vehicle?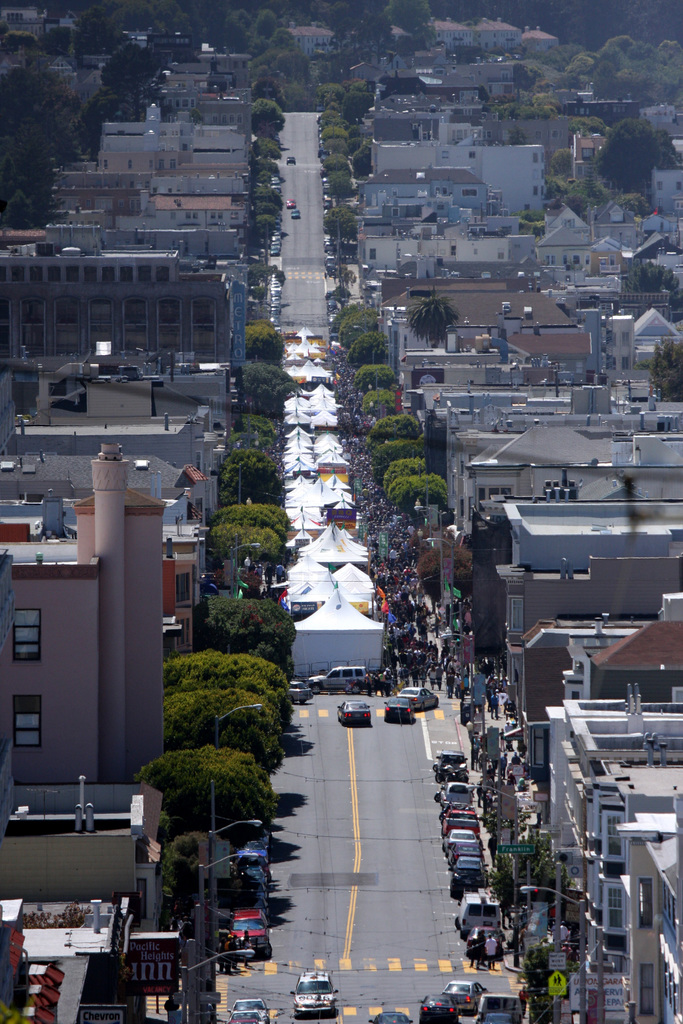
(left=363, top=1009, right=407, bottom=1023)
